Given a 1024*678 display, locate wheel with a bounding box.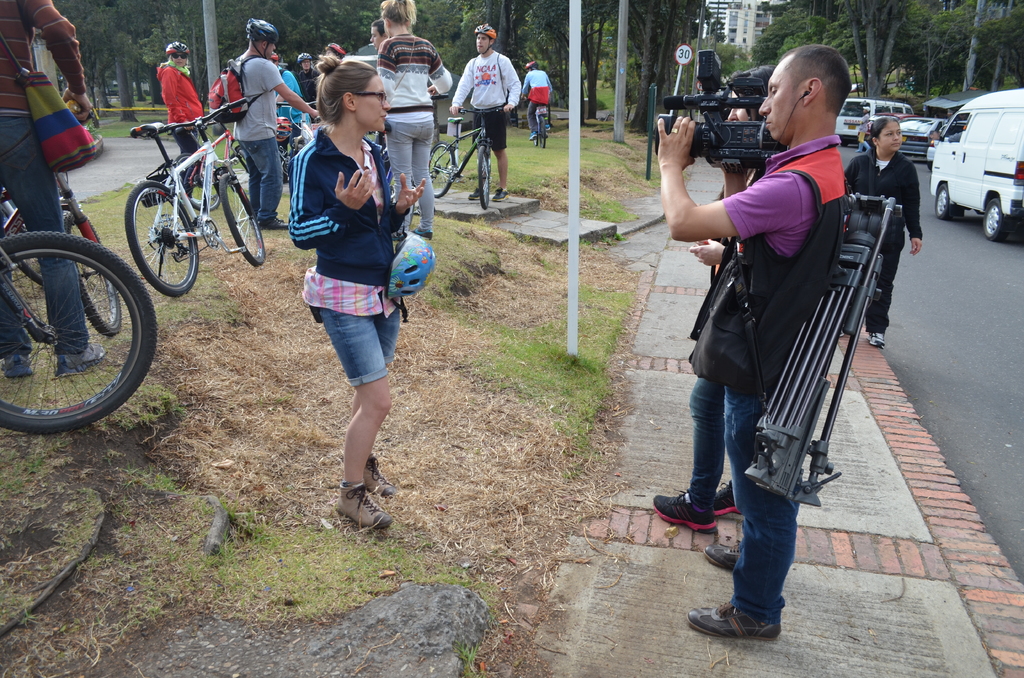
Located: x1=985, y1=193, x2=1010, y2=243.
